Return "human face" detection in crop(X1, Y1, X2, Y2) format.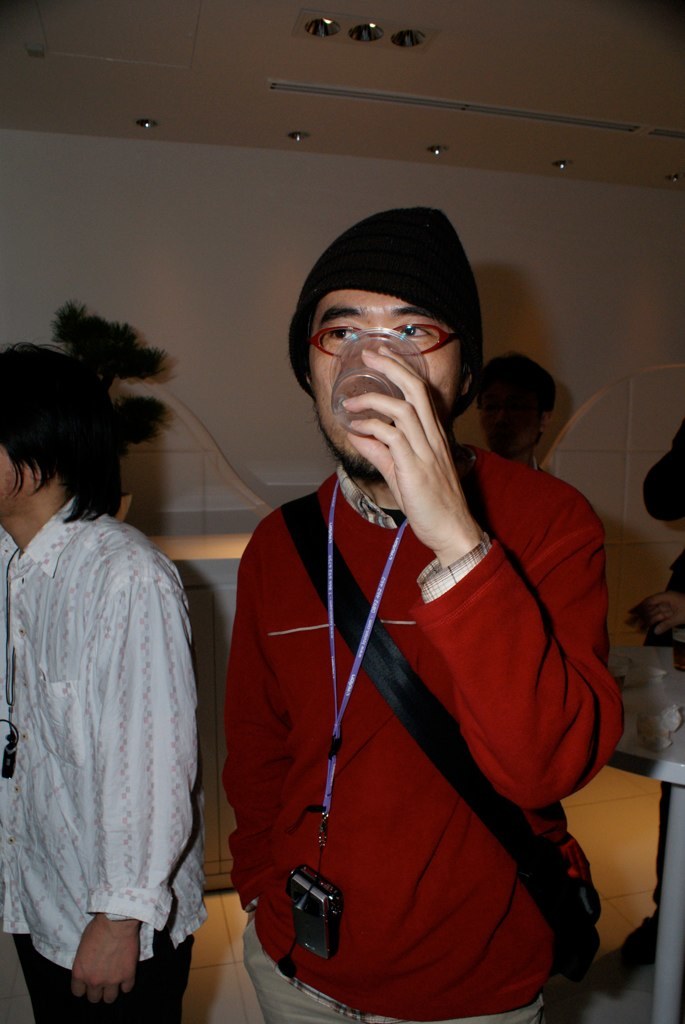
crop(478, 386, 537, 450).
